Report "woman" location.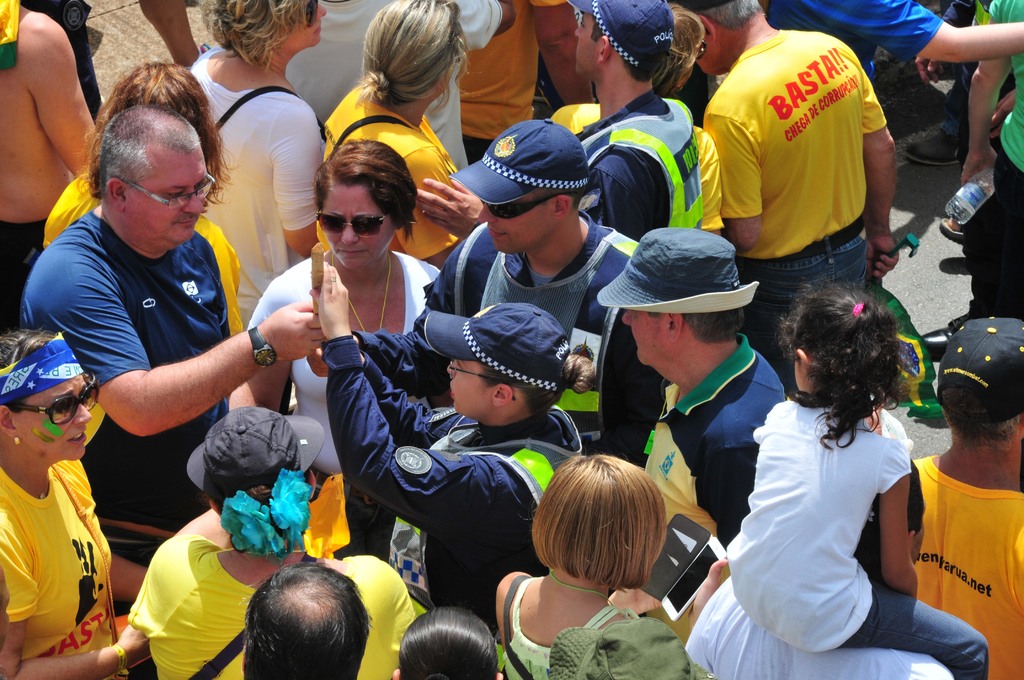
Report: 126, 407, 409, 679.
